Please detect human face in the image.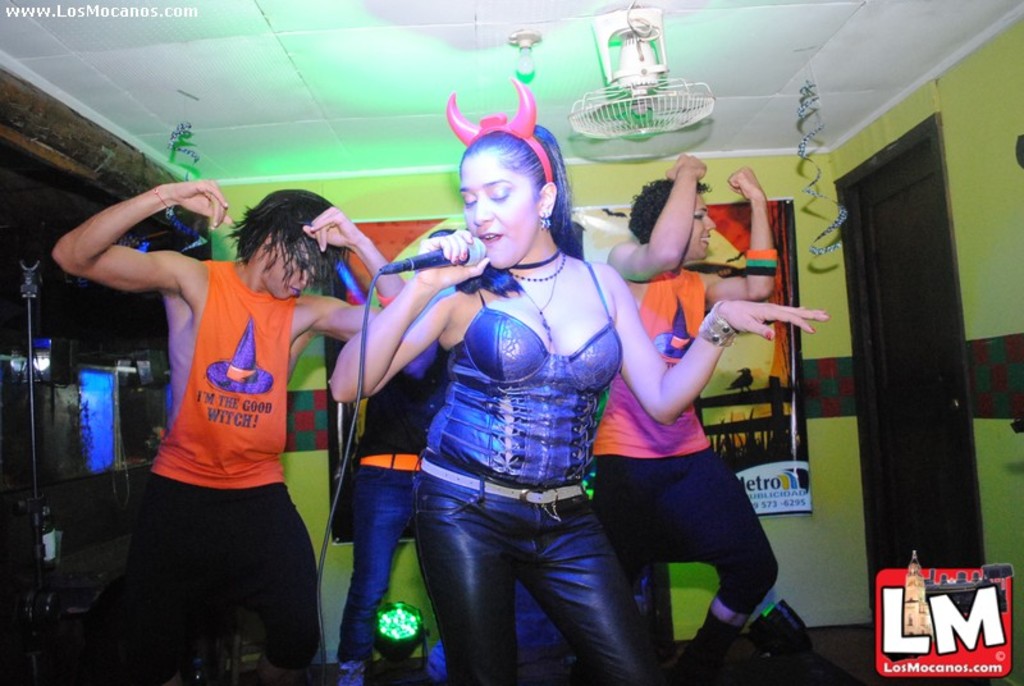
detection(690, 191, 713, 259).
